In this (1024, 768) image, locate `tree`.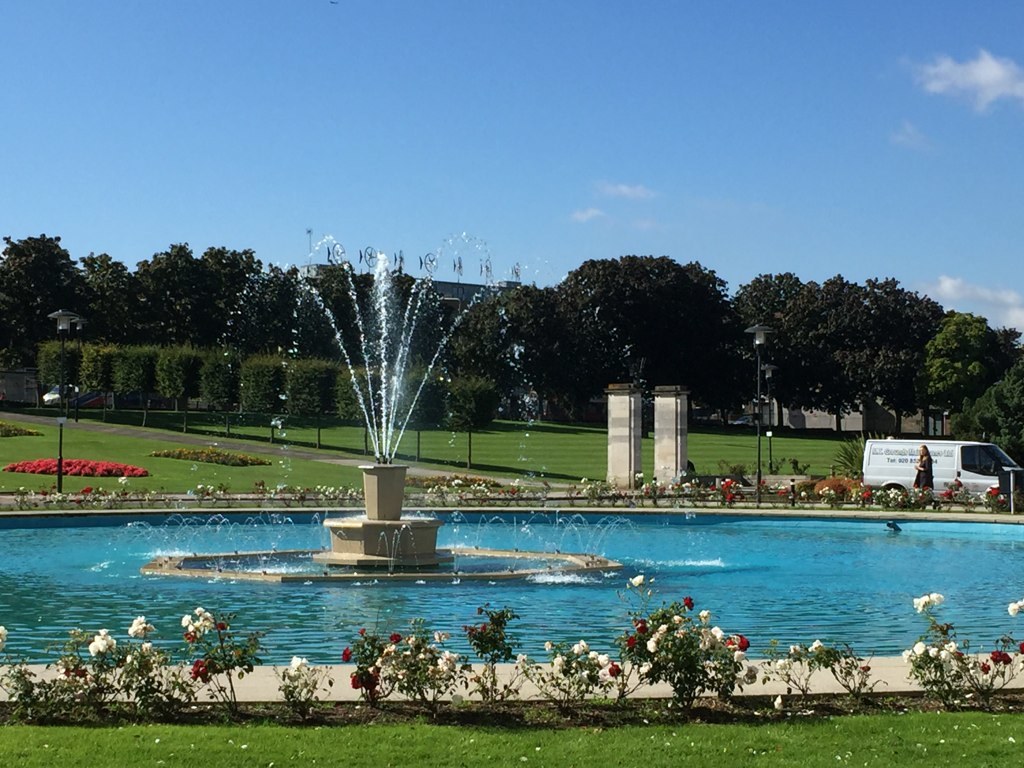
Bounding box: box=[749, 268, 826, 407].
